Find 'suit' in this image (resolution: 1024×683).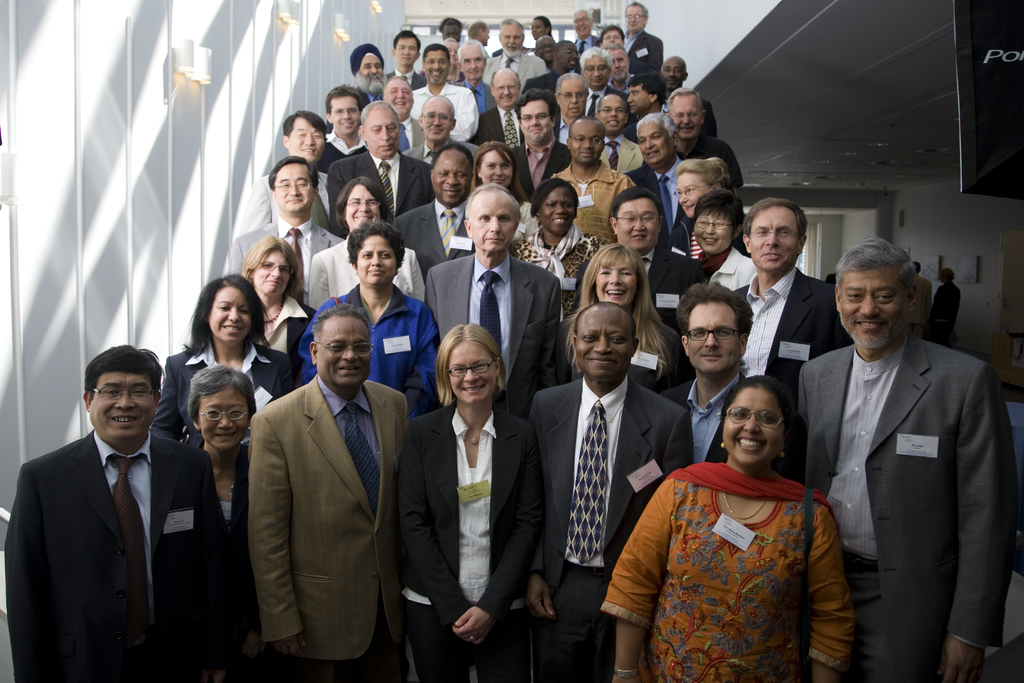
253/292/317/359.
